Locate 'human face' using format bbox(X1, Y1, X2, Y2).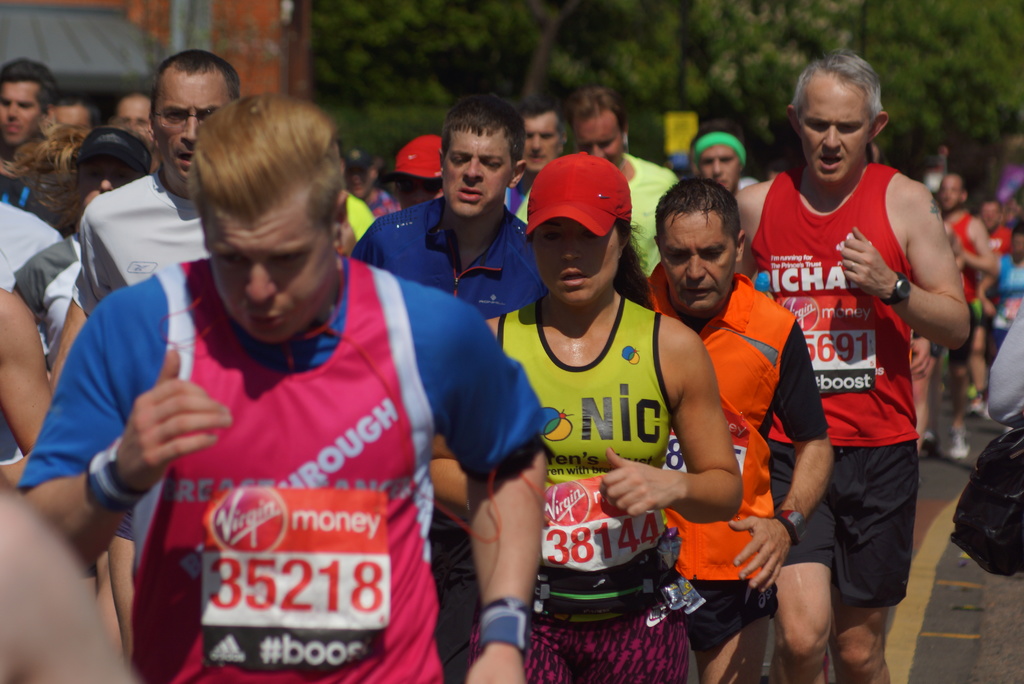
bbox(51, 102, 90, 142).
